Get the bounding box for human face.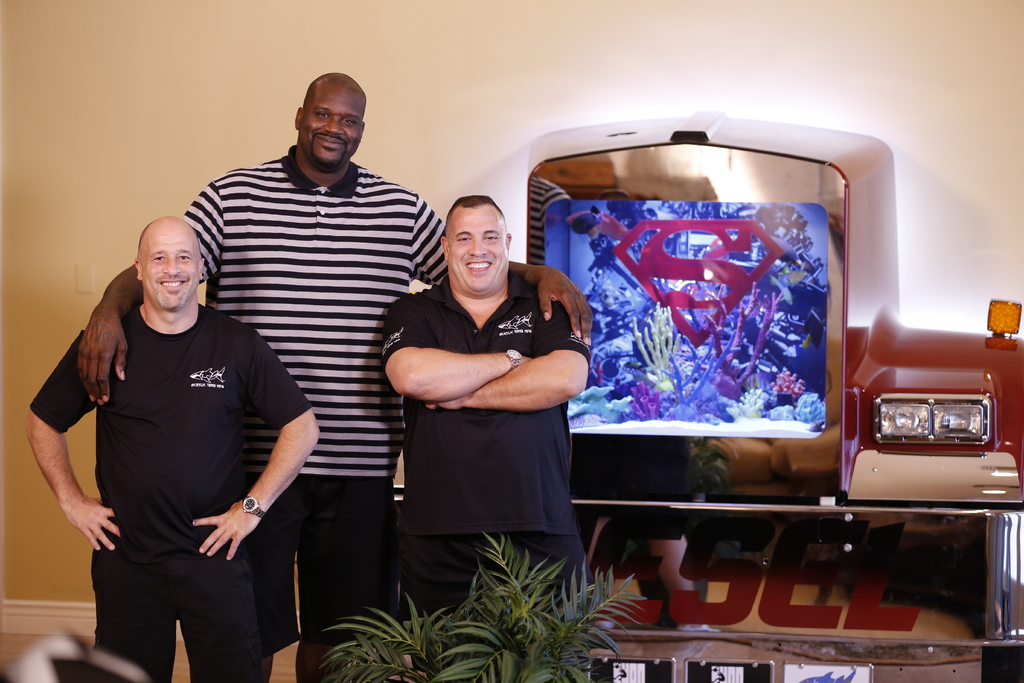
<box>445,206,508,290</box>.
